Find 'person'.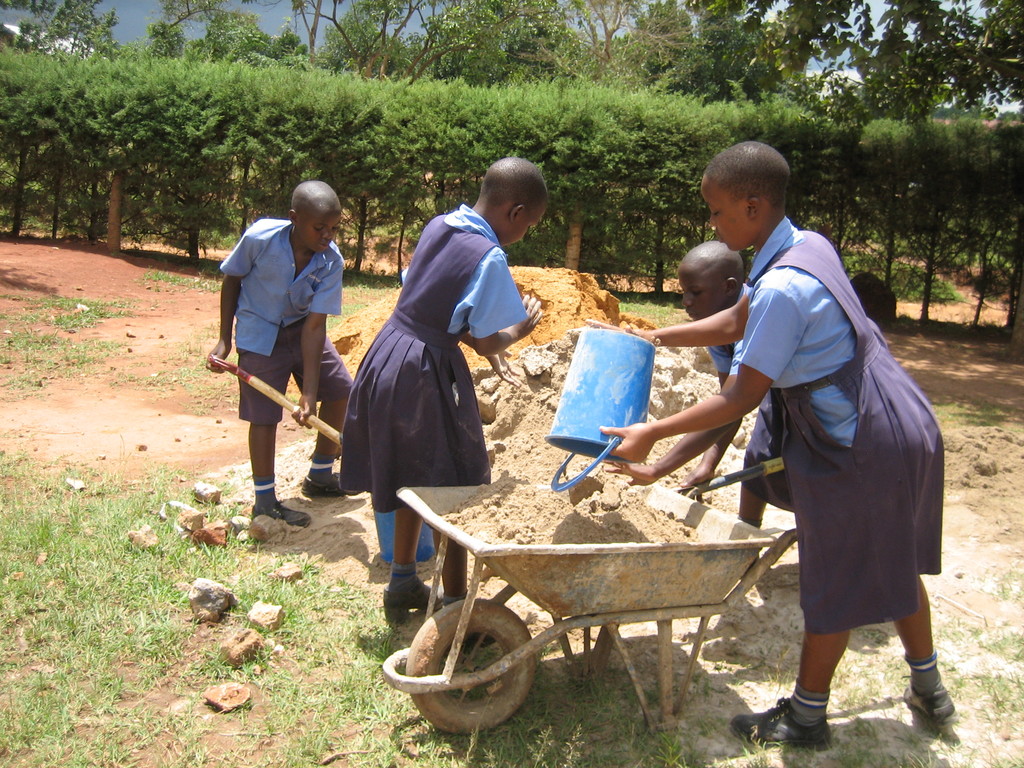
605, 240, 797, 577.
